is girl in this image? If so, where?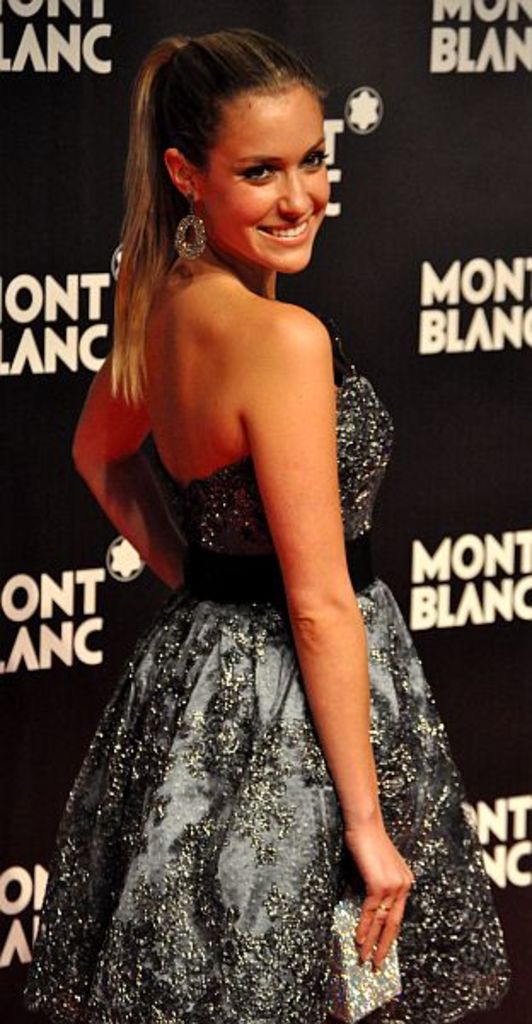
Yes, at (27, 26, 515, 1022).
